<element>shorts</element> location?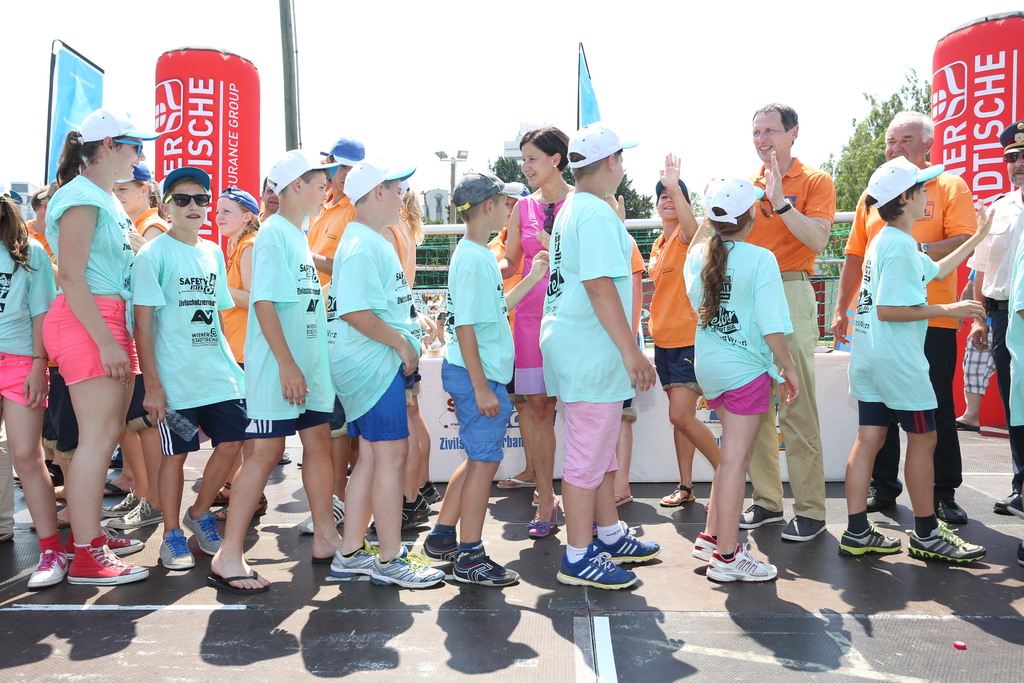
[left=152, top=397, right=246, bottom=457]
